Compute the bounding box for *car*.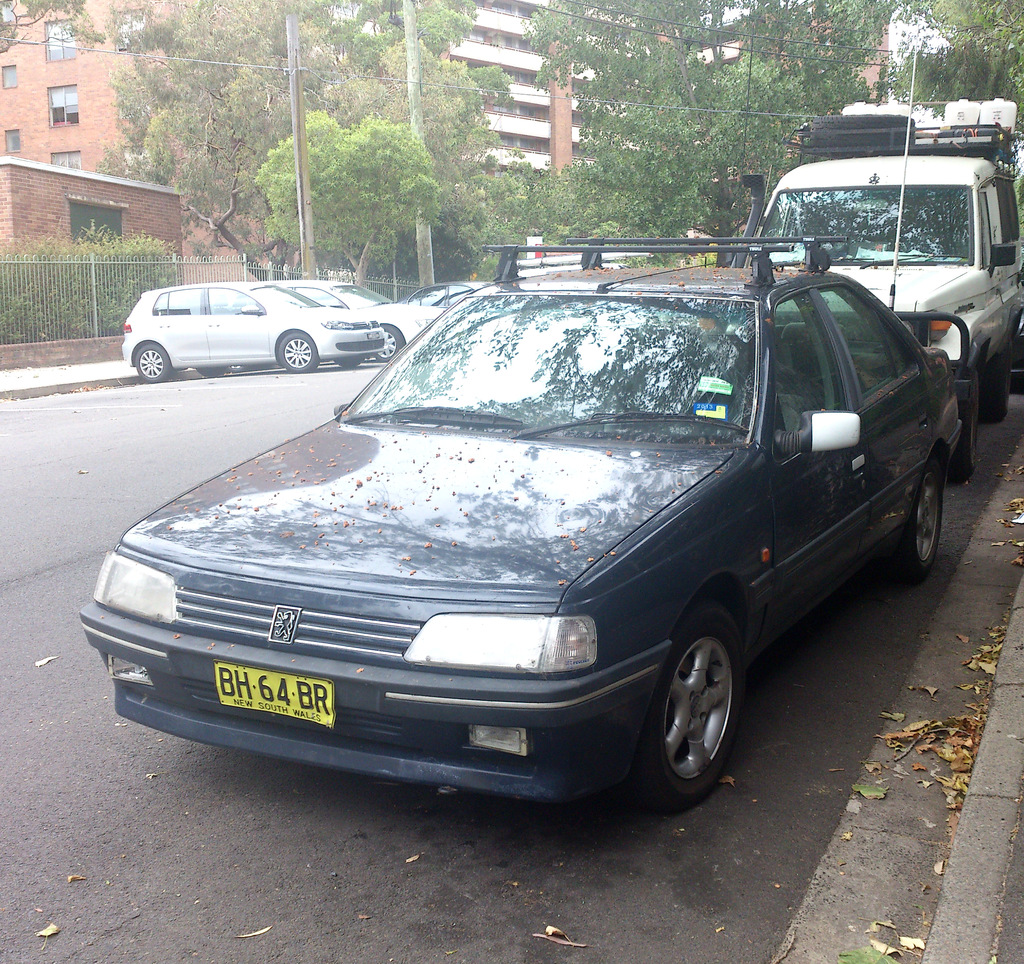
90:253:952:823.
